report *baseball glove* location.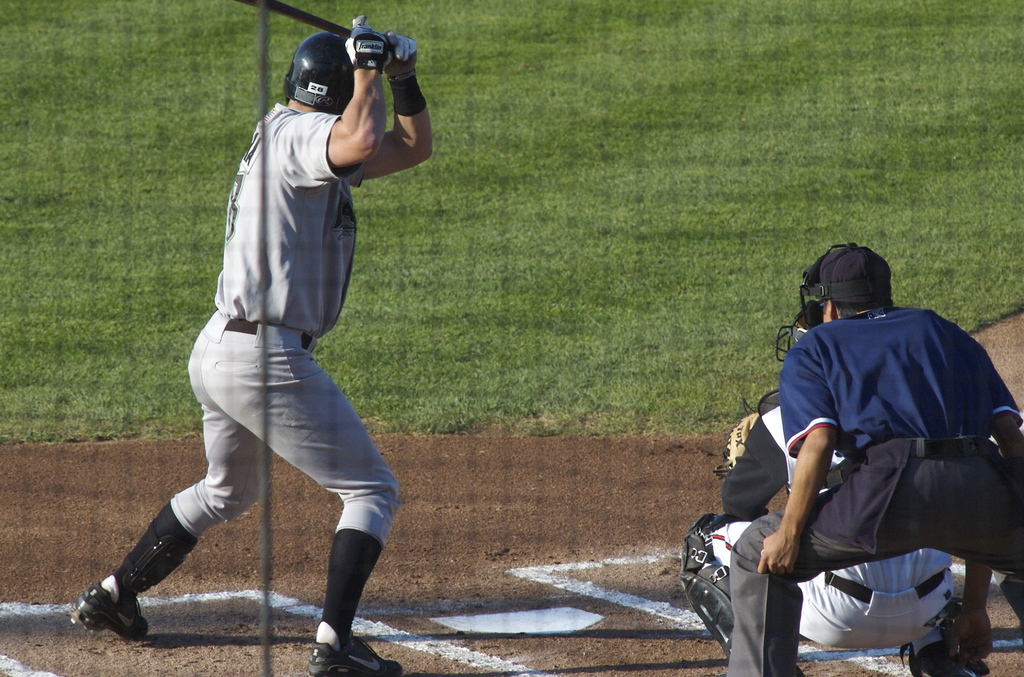
Report: rect(712, 398, 759, 477).
